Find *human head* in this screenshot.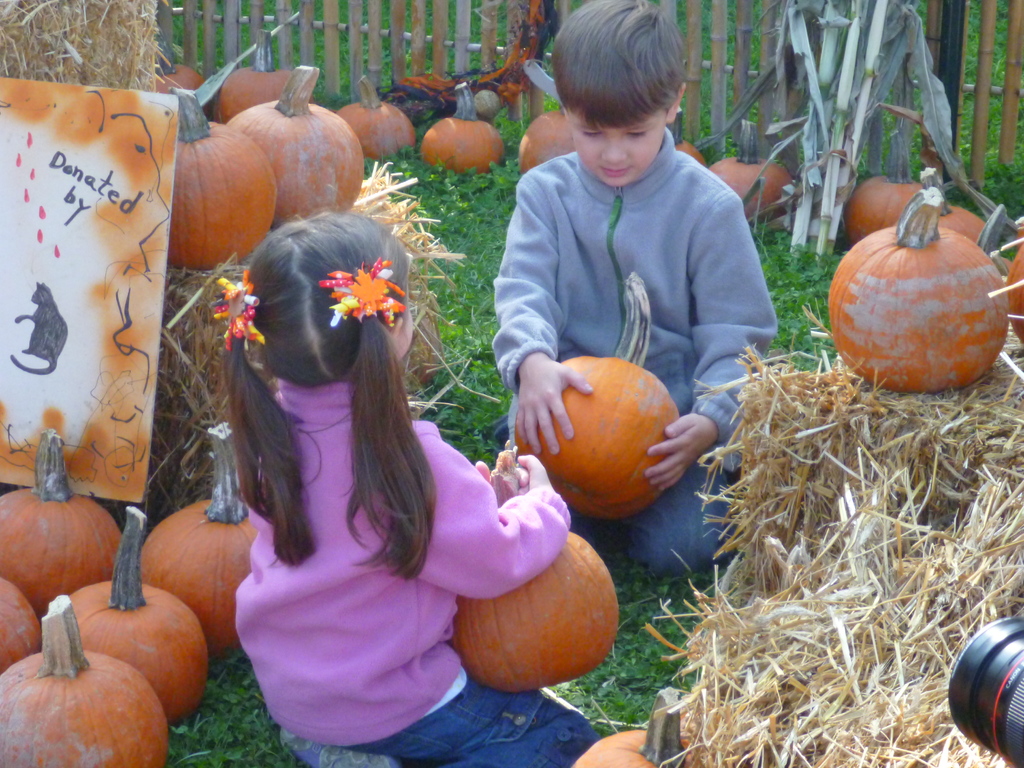
The bounding box for *human head* is box=[244, 212, 416, 388].
